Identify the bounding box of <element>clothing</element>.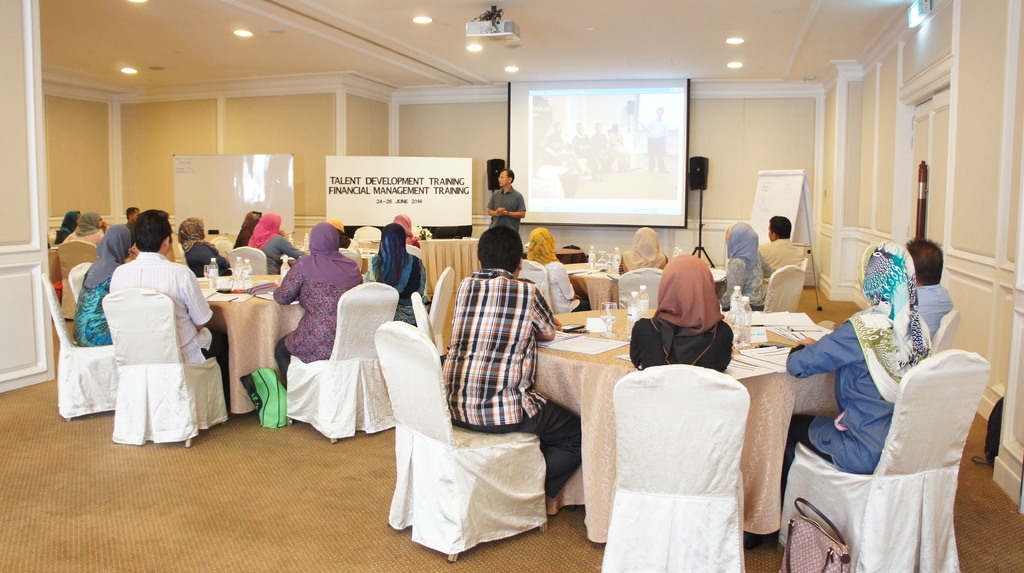
bbox=(490, 195, 514, 233).
